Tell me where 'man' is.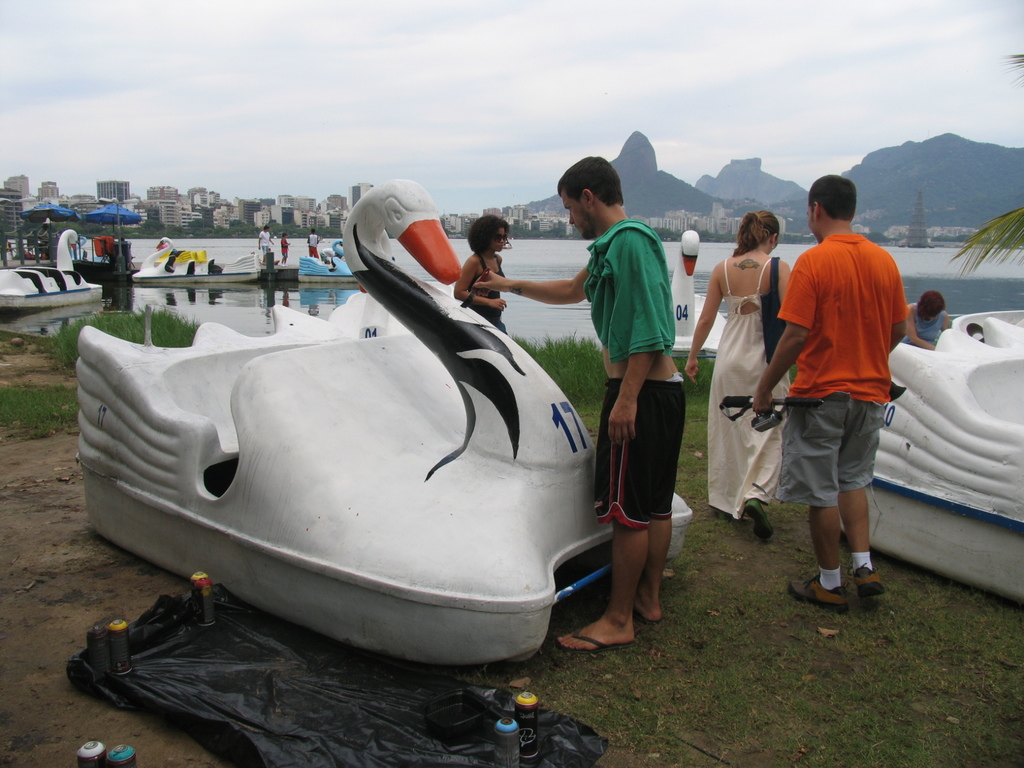
'man' is at box(258, 225, 273, 263).
